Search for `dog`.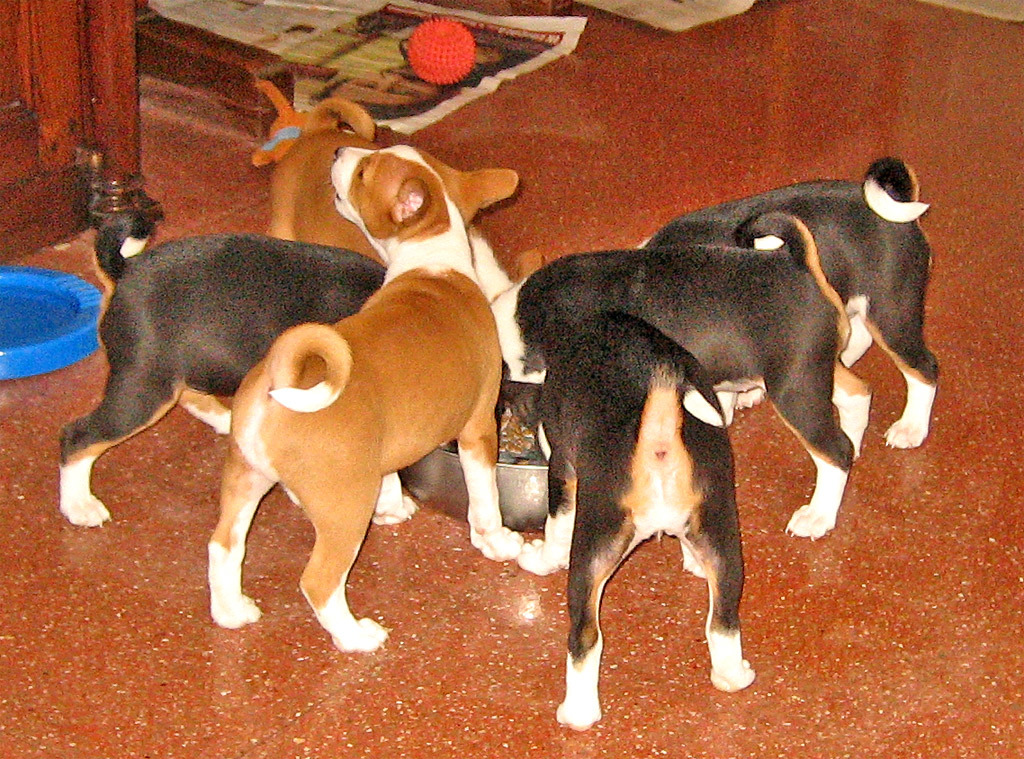
Found at bbox=(495, 209, 871, 542).
